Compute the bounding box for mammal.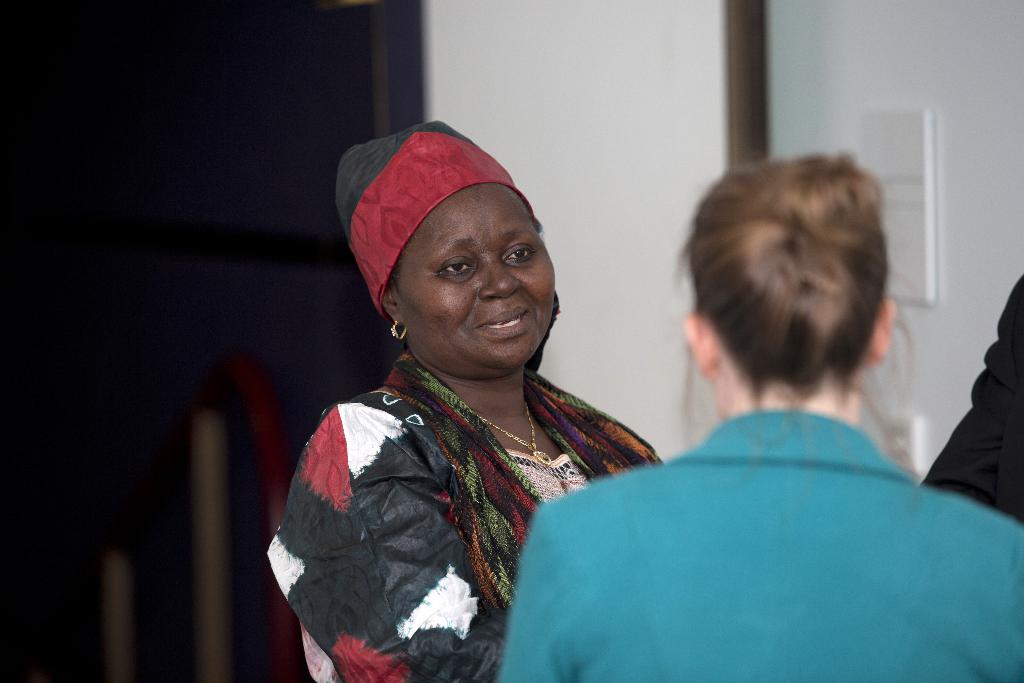
(918, 274, 1023, 520).
